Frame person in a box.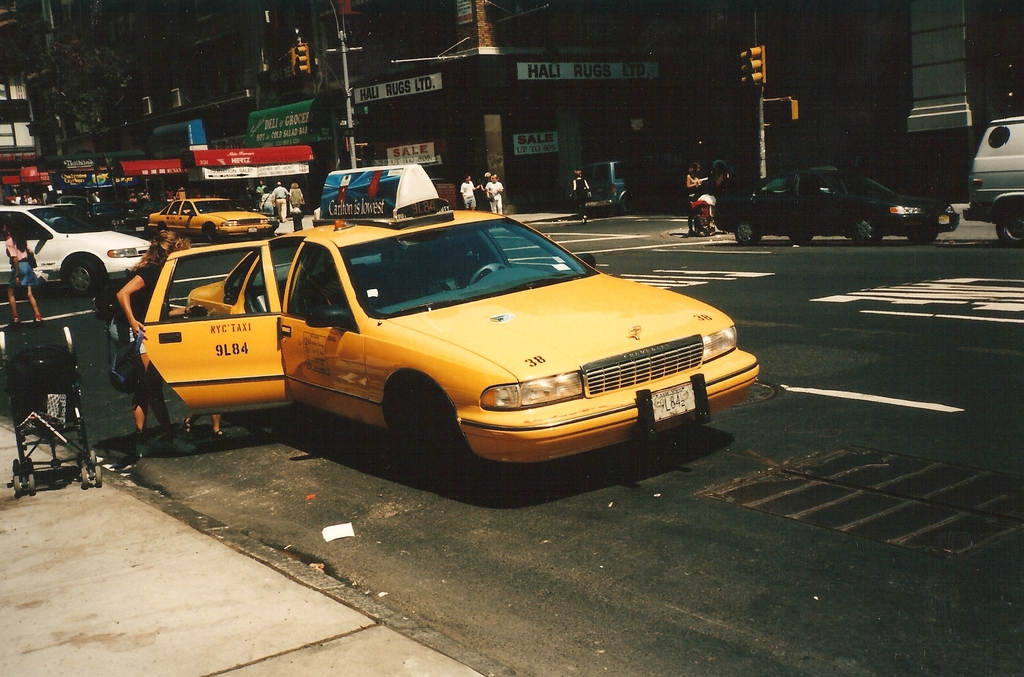
180,405,229,452.
